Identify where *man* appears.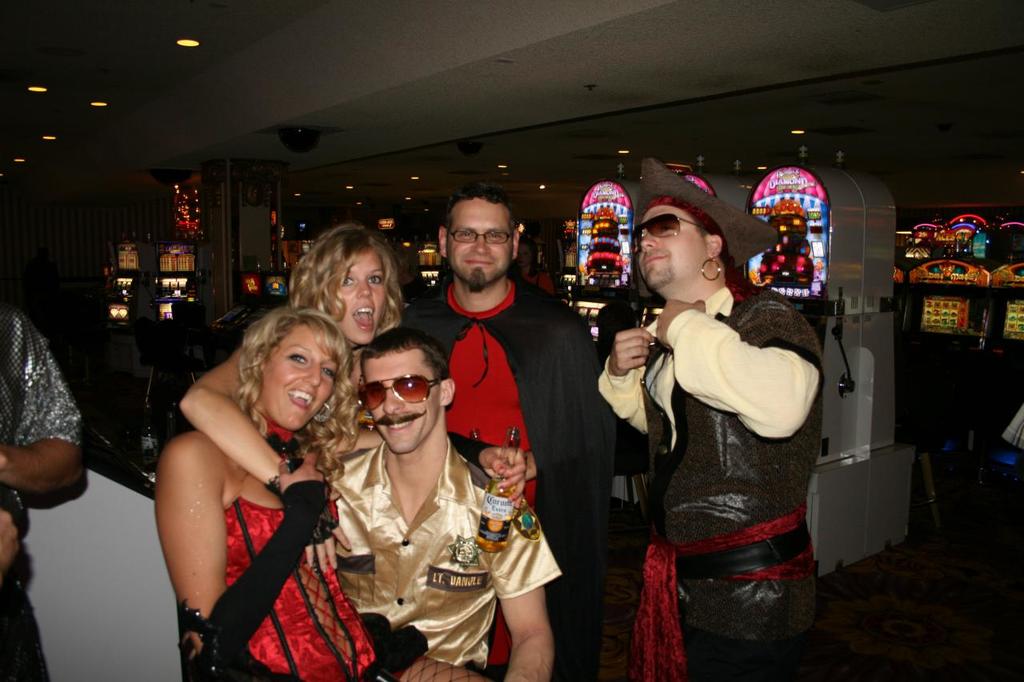
Appears at x1=386 y1=184 x2=606 y2=680.
